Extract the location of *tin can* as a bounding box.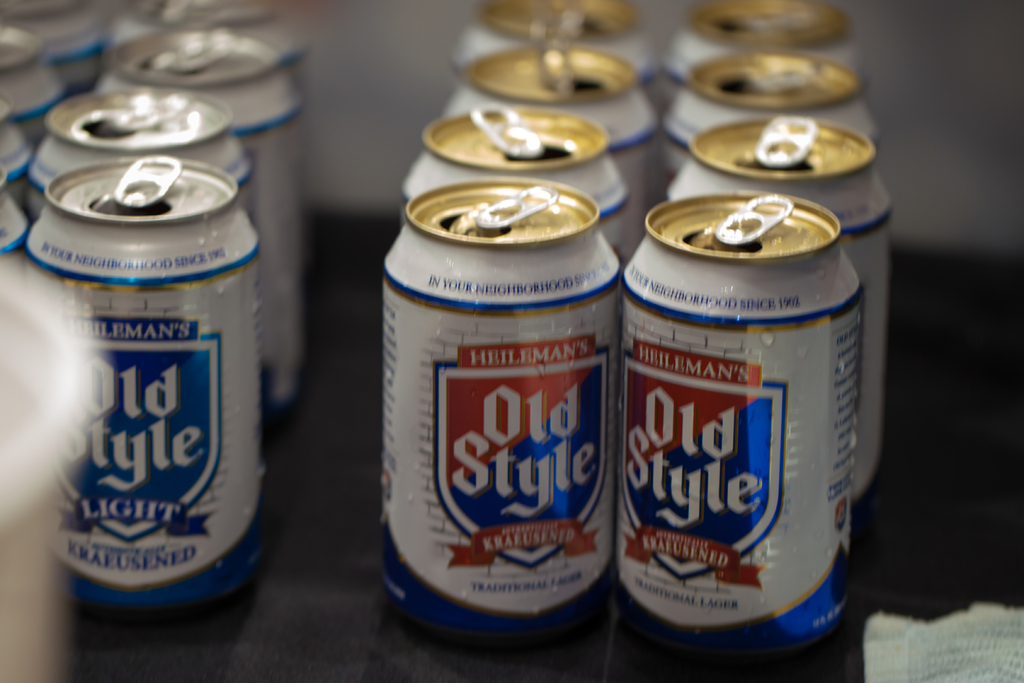
Rect(98, 26, 294, 411).
